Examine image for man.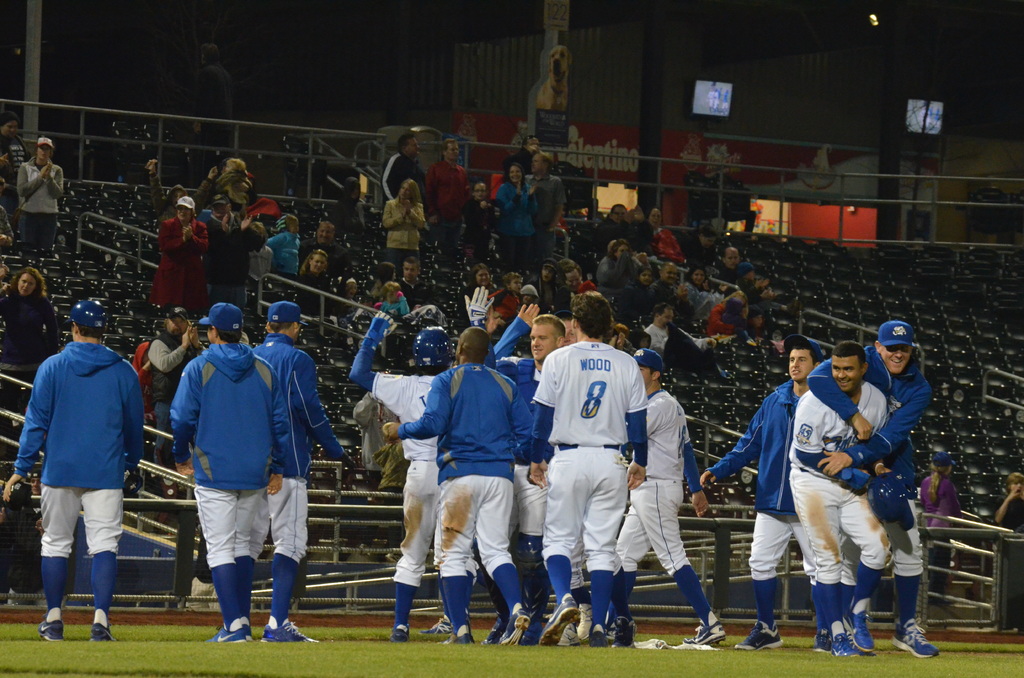
Examination result: locate(698, 342, 822, 650).
